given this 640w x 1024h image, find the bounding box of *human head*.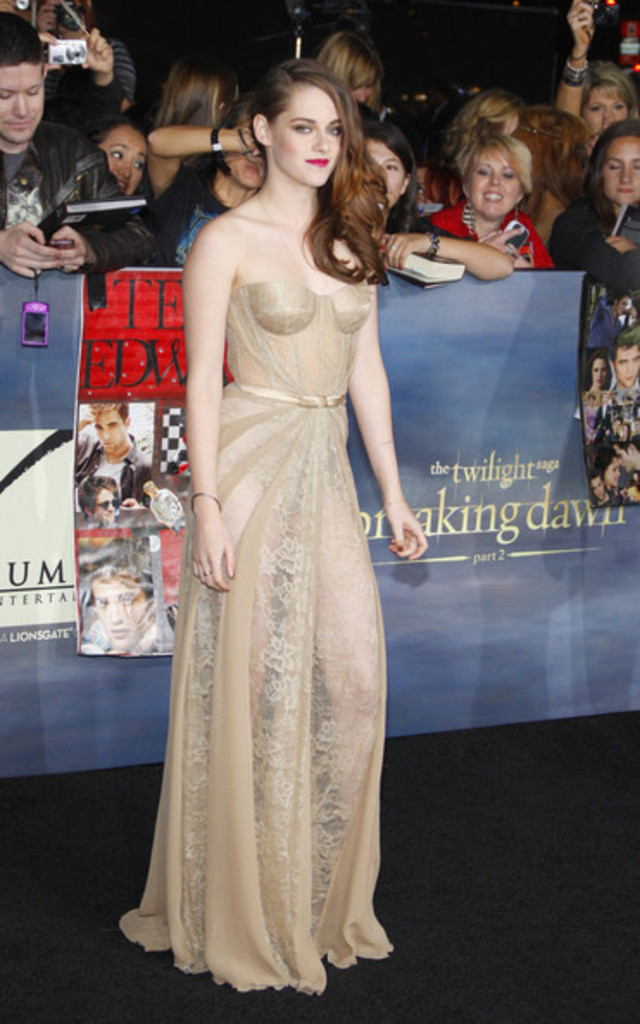
x1=583 y1=119 x2=638 y2=210.
